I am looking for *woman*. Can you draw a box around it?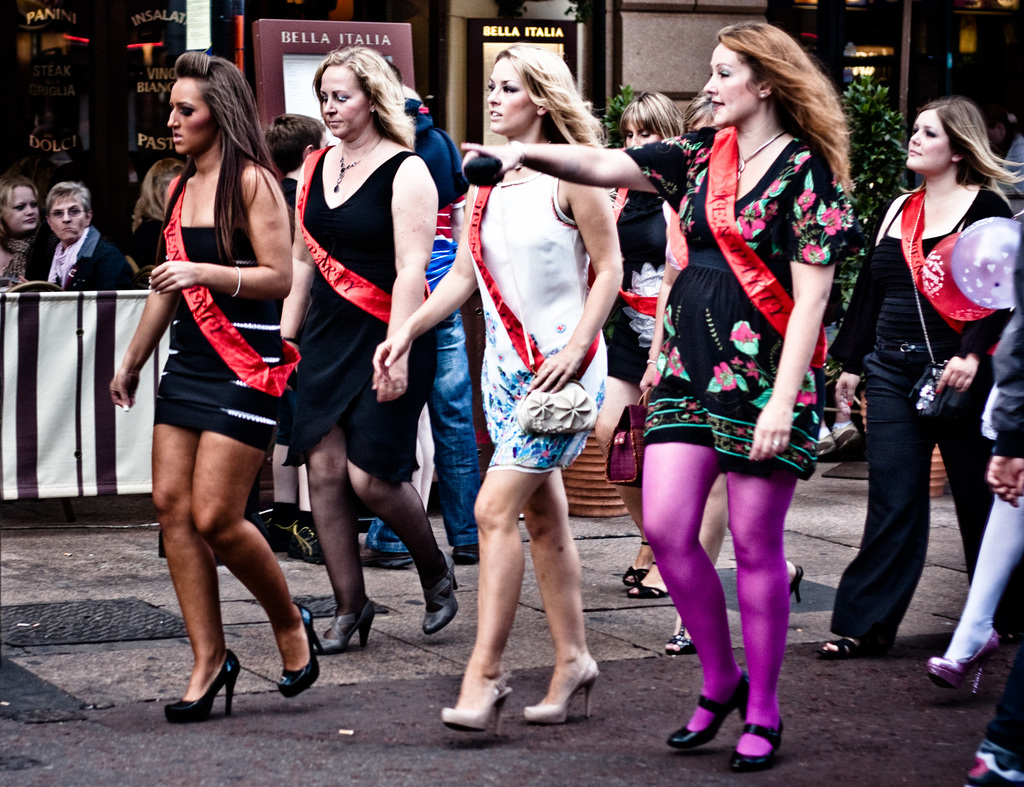
Sure, the bounding box is l=456, t=18, r=853, b=786.
